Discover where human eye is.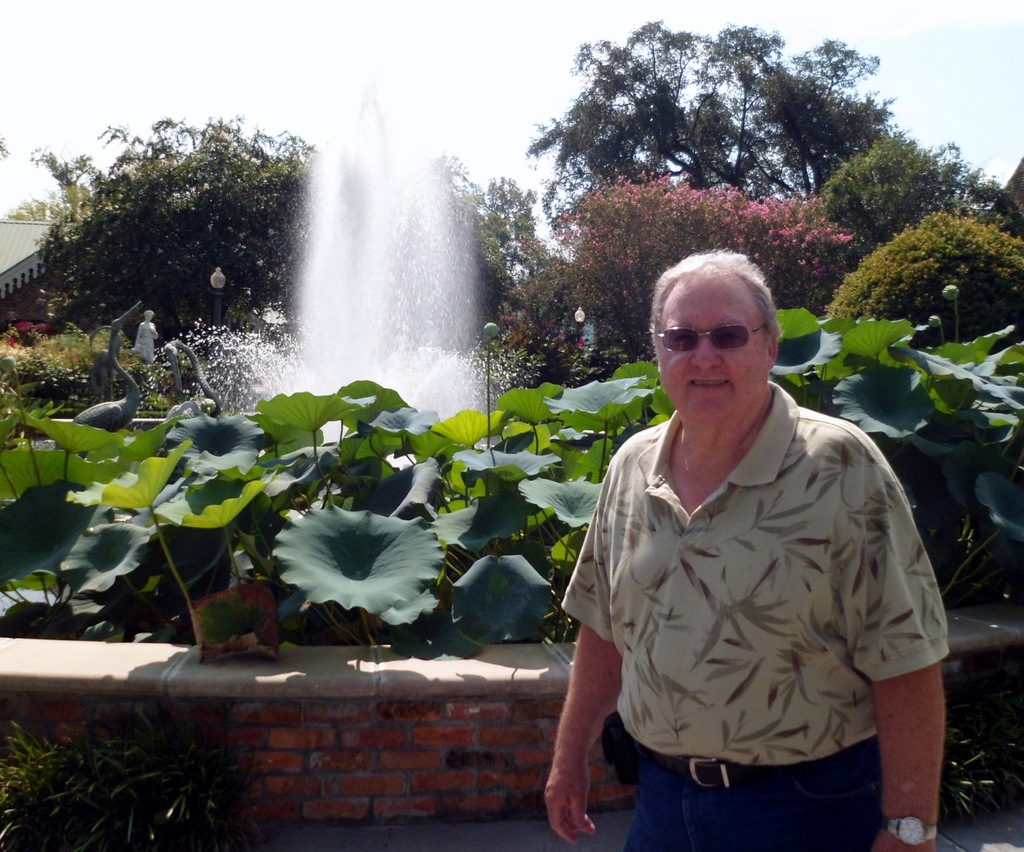
Discovered at 719:332:742:342.
